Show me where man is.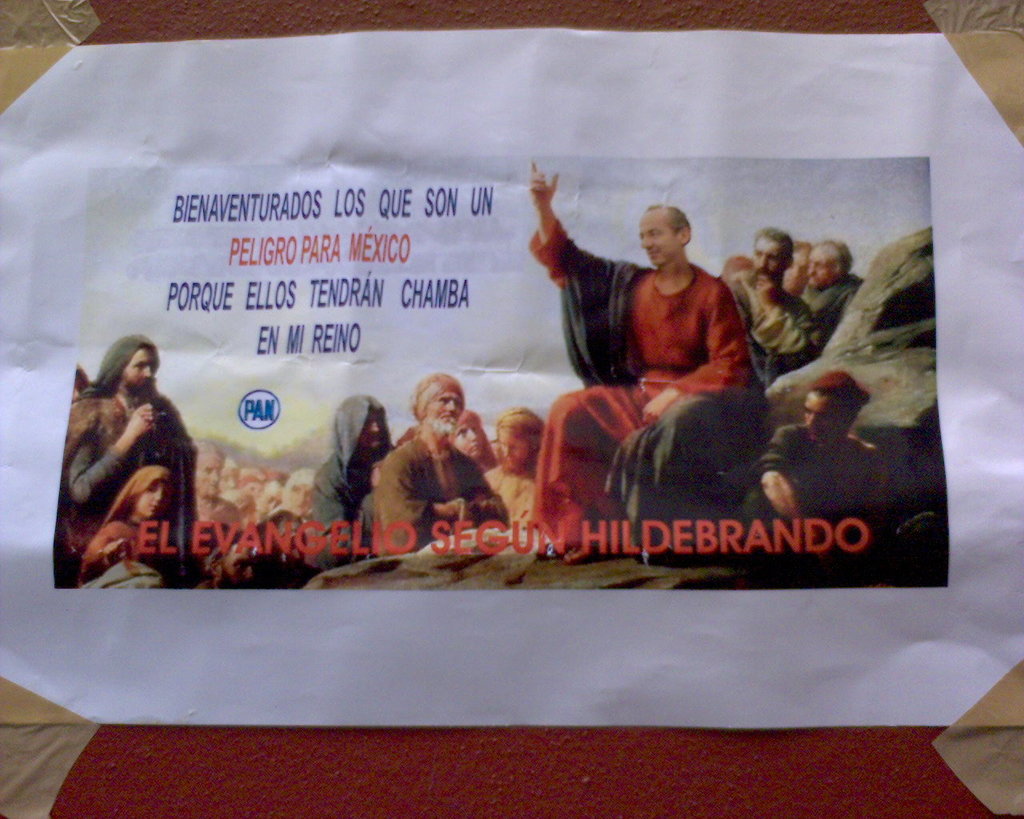
man is at left=314, top=389, right=393, bottom=569.
